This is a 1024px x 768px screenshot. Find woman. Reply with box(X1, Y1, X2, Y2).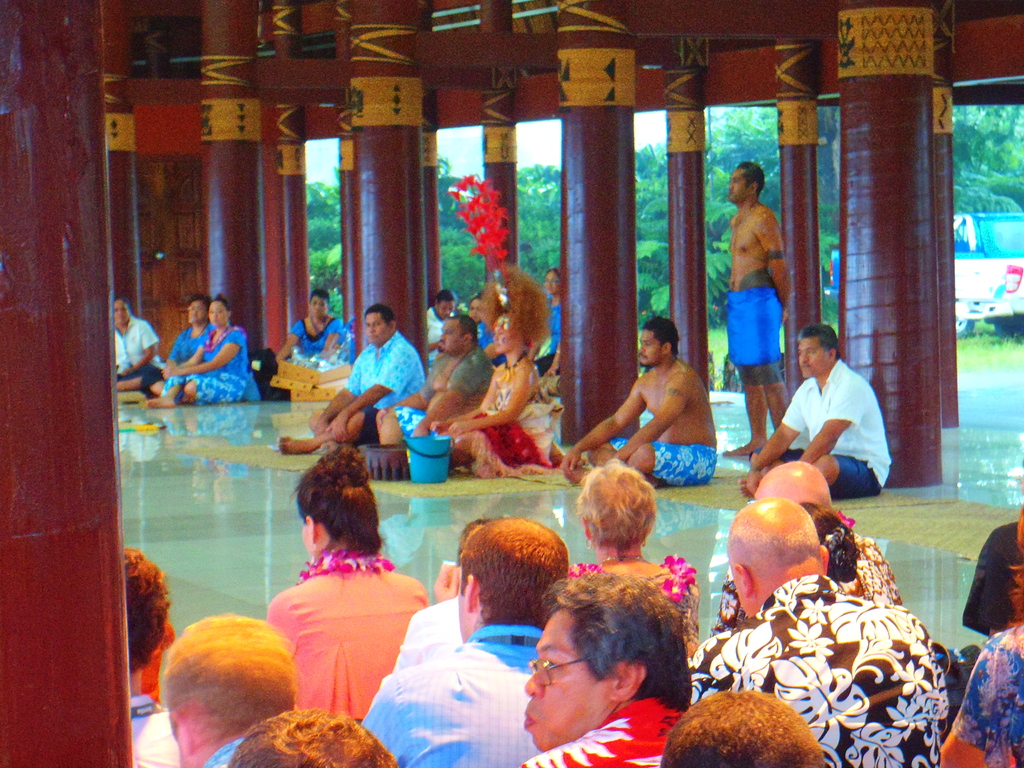
box(567, 459, 692, 648).
